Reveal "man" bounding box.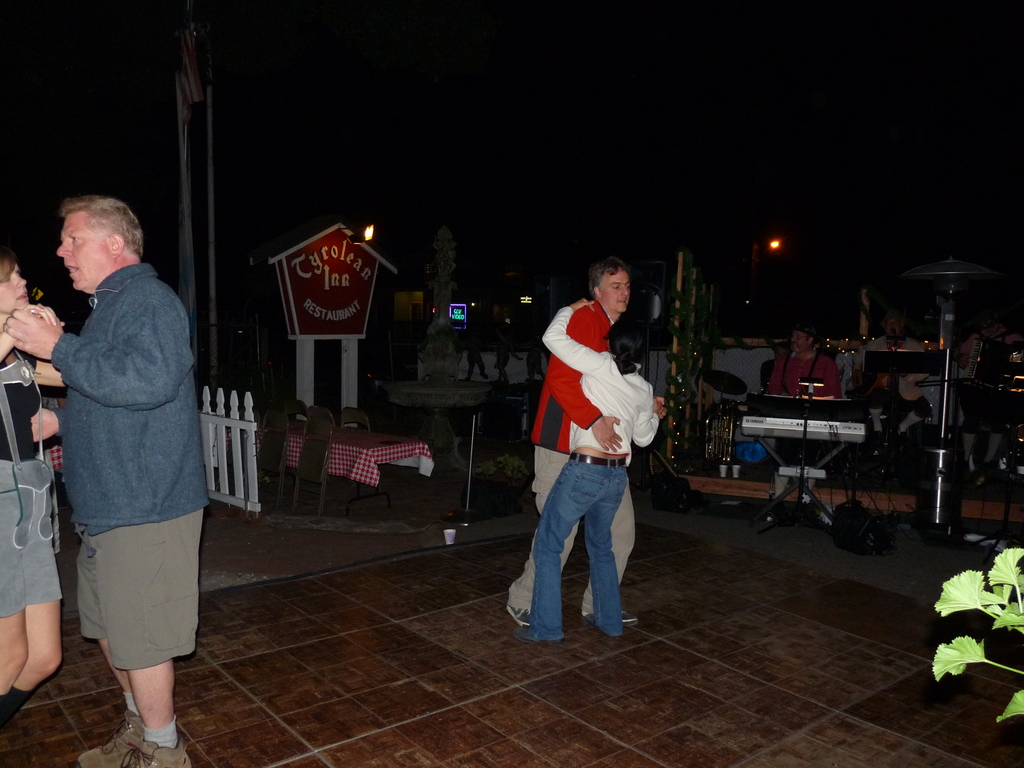
Revealed: (506,268,665,659).
